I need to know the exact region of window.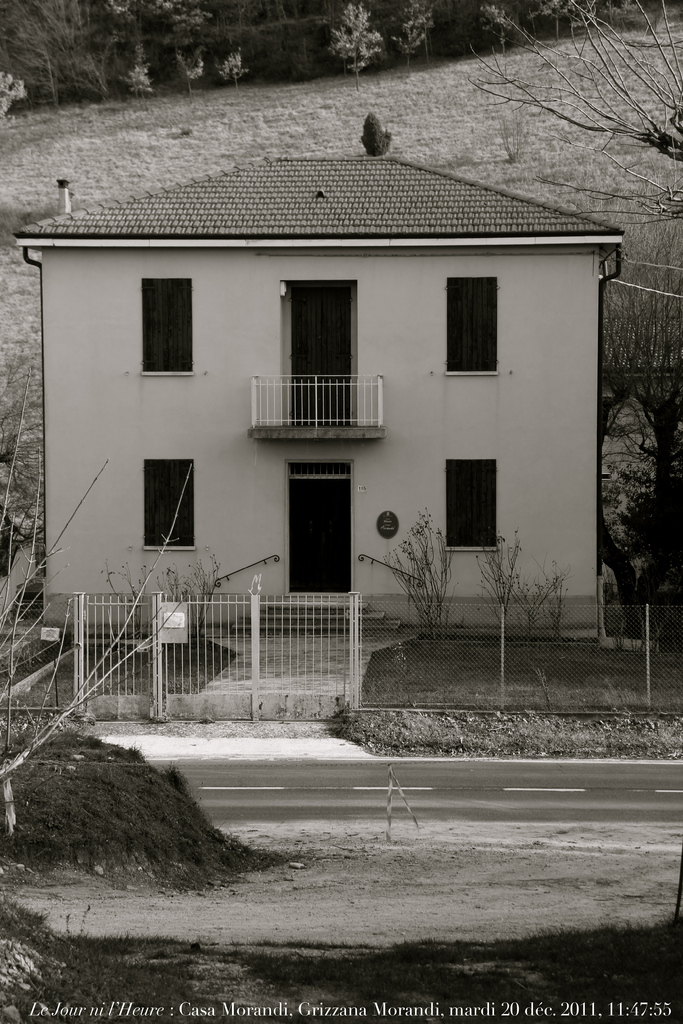
Region: [143, 459, 201, 550].
